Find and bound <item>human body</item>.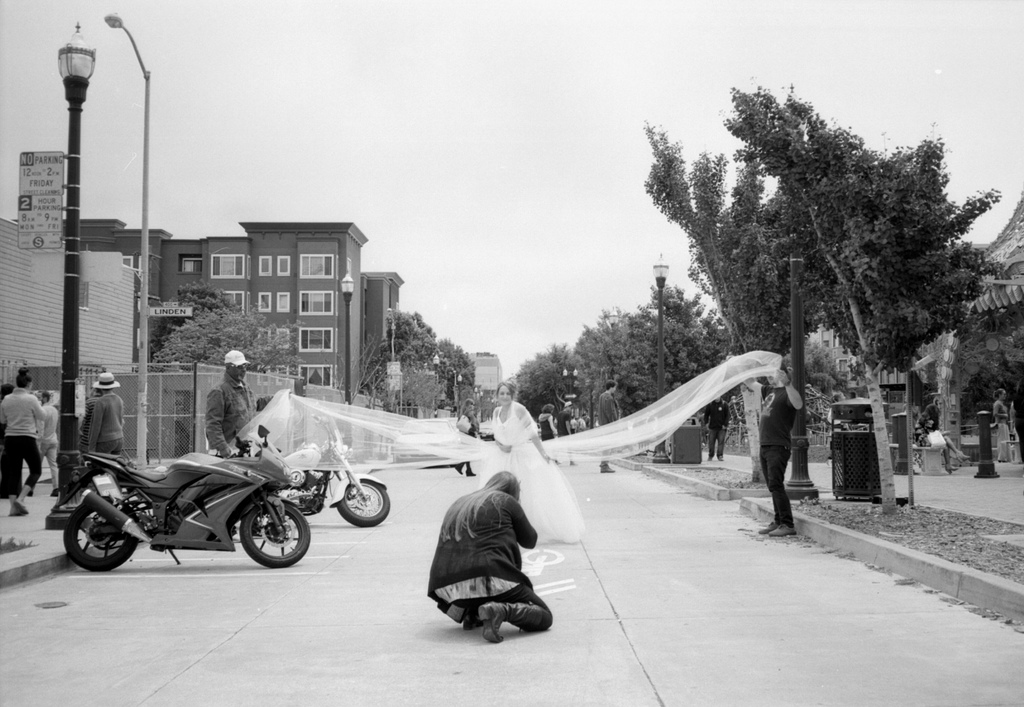
Bound: 76, 394, 102, 453.
